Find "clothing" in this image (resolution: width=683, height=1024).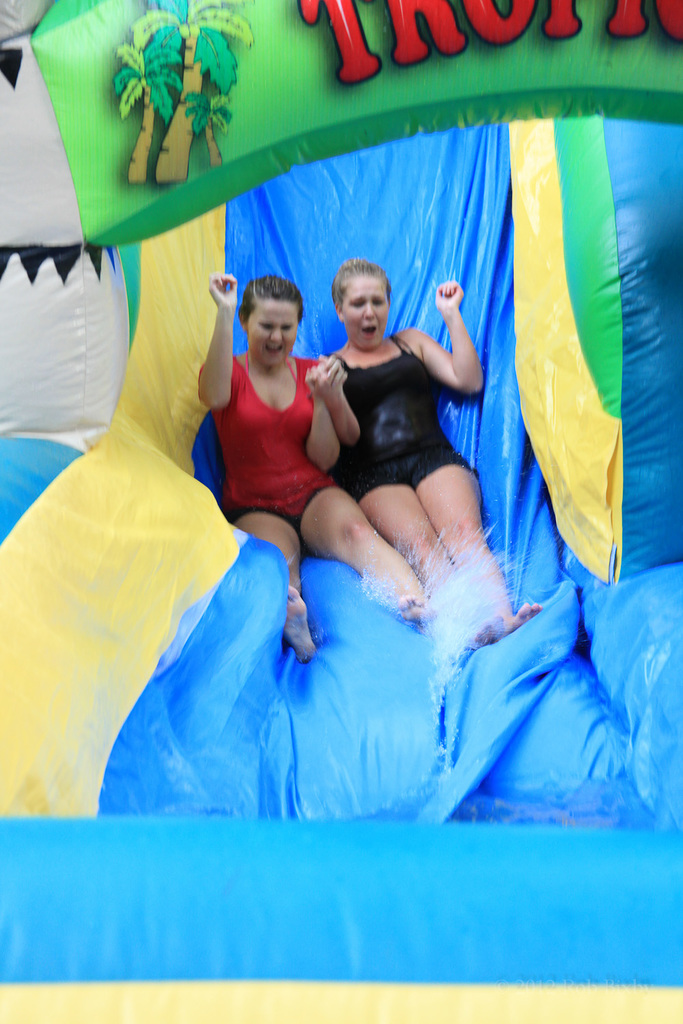
(left=220, top=345, right=329, bottom=539).
